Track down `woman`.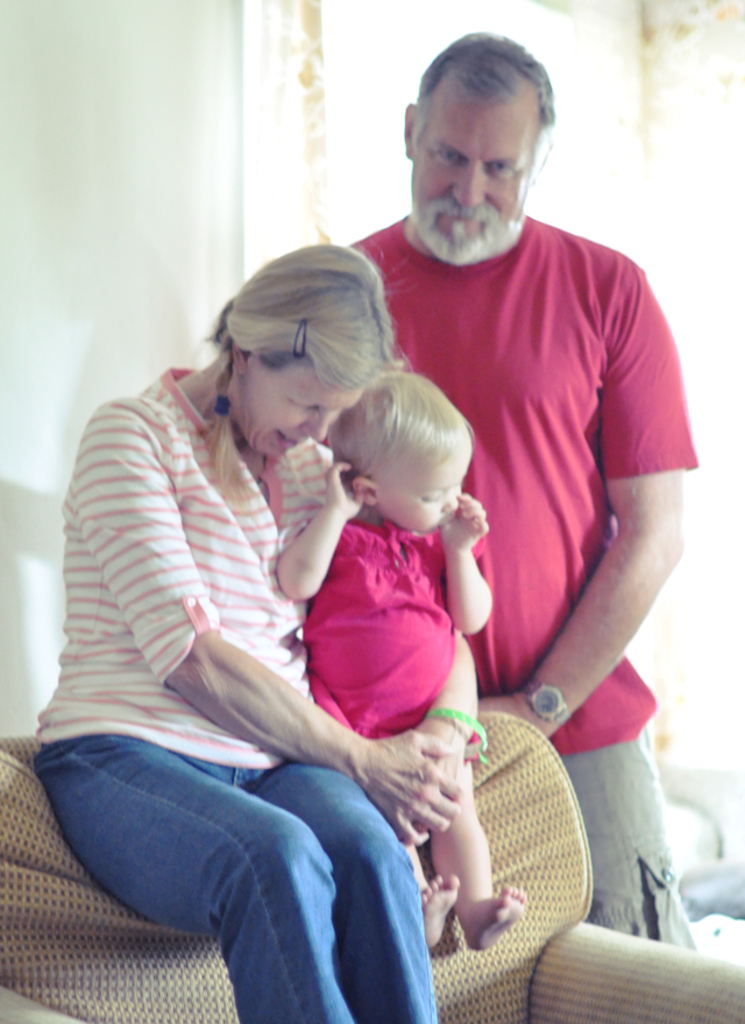
Tracked to box=[0, 216, 463, 1023].
